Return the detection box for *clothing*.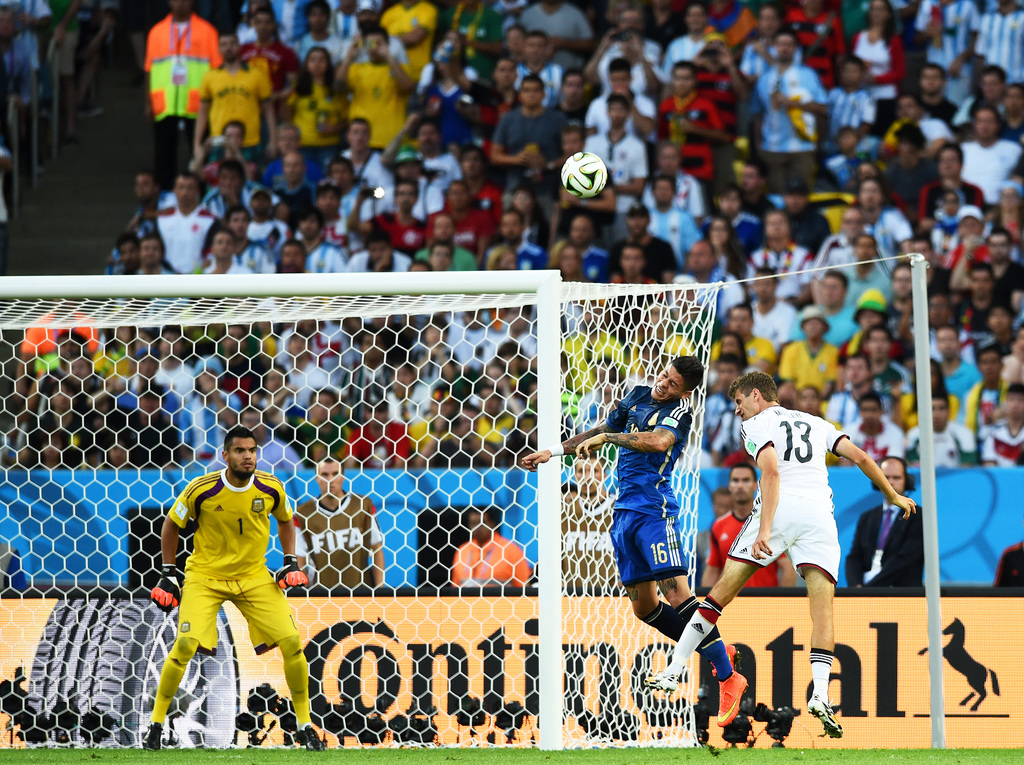
bbox(656, 89, 730, 186).
